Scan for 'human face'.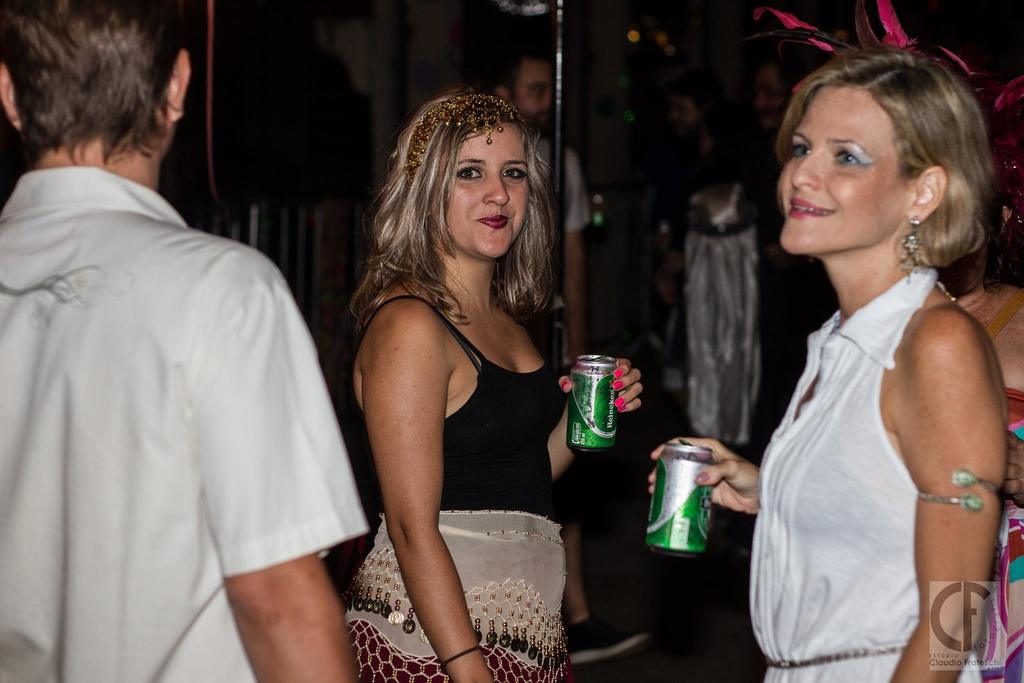
Scan result: bbox(445, 124, 531, 260).
